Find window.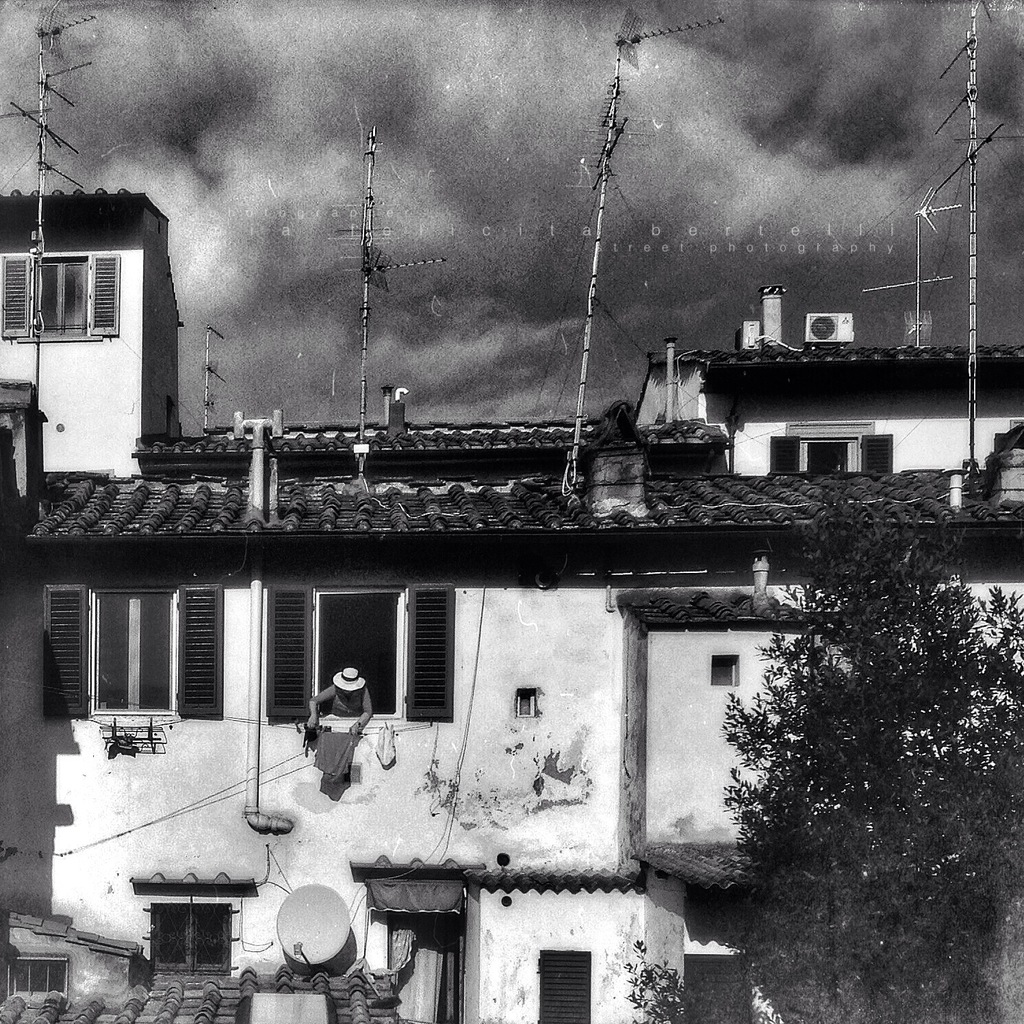
locate(94, 255, 123, 336).
